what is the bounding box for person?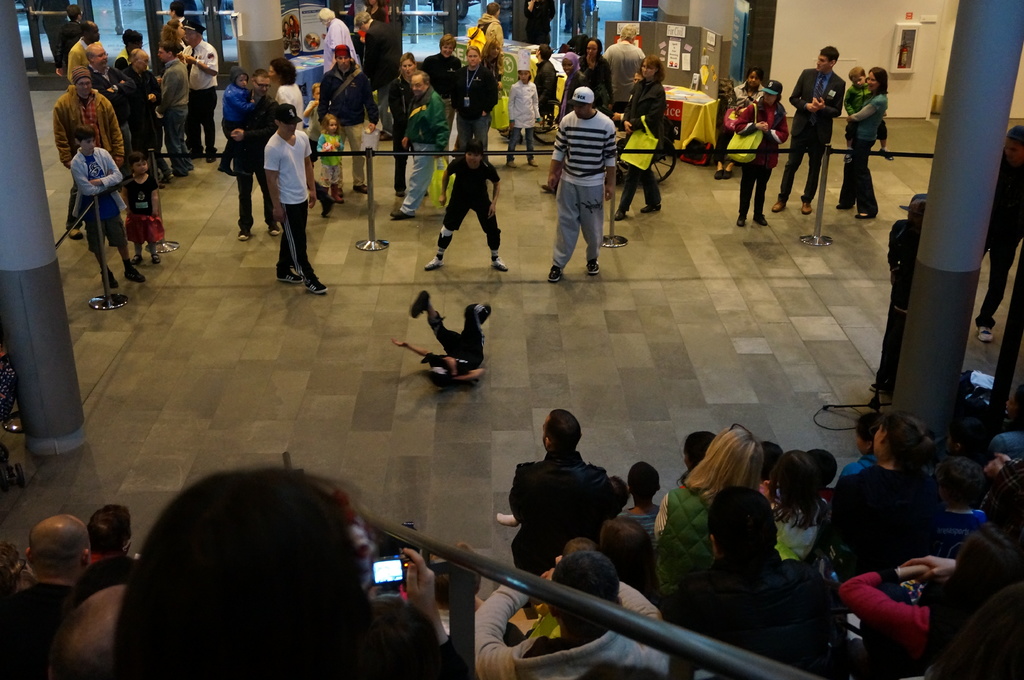
(left=266, top=56, right=306, bottom=134).
